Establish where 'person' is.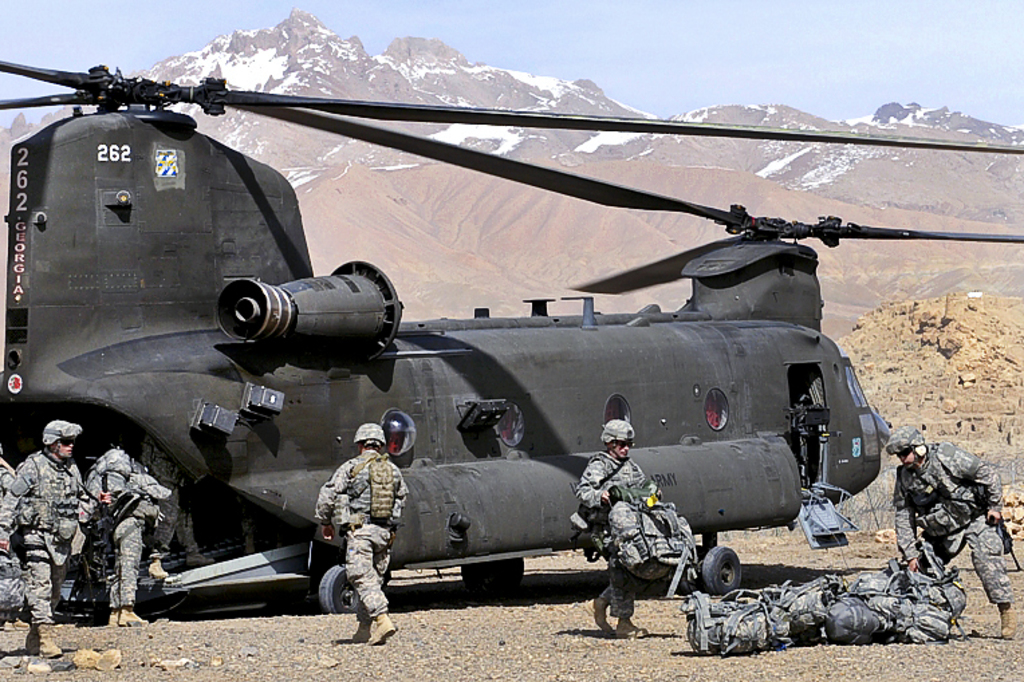
Established at crop(0, 421, 83, 655).
